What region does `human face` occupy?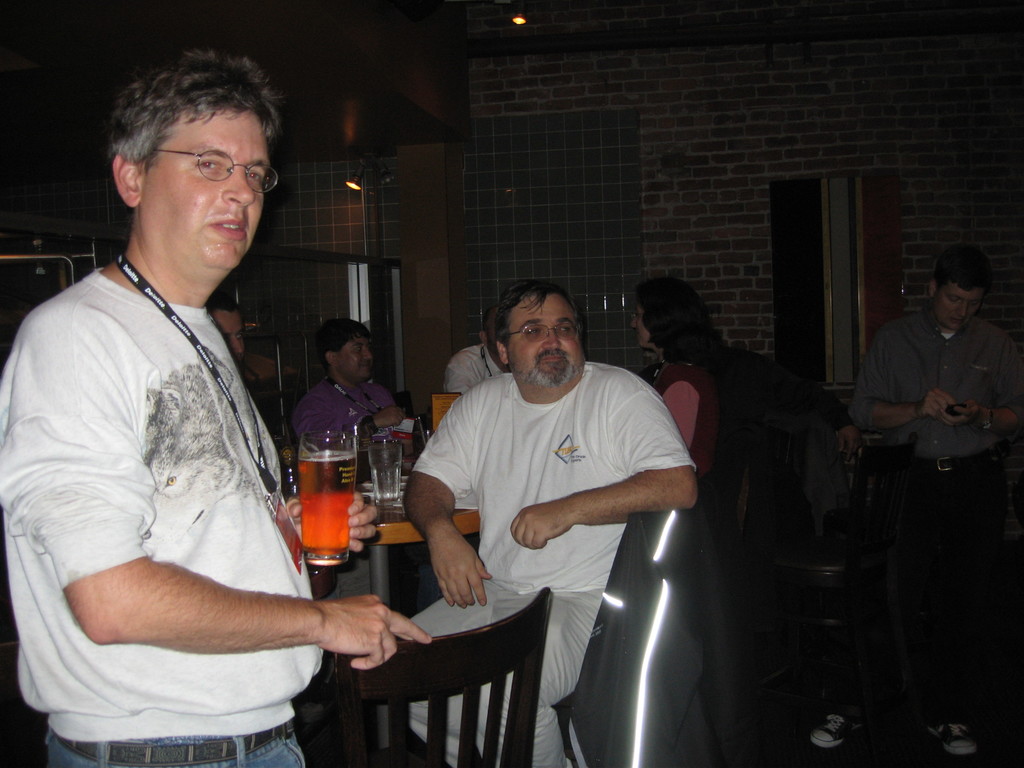
crop(938, 294, 979, 328).
